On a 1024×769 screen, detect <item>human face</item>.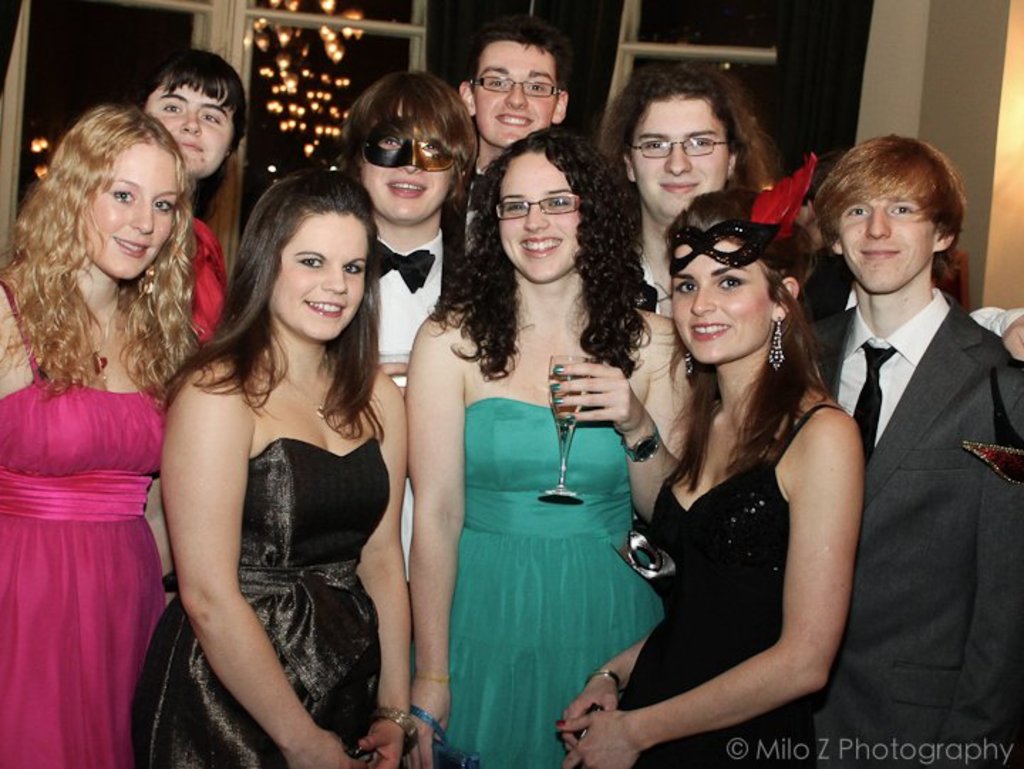
l=361, t=109, r=459, b=227.
